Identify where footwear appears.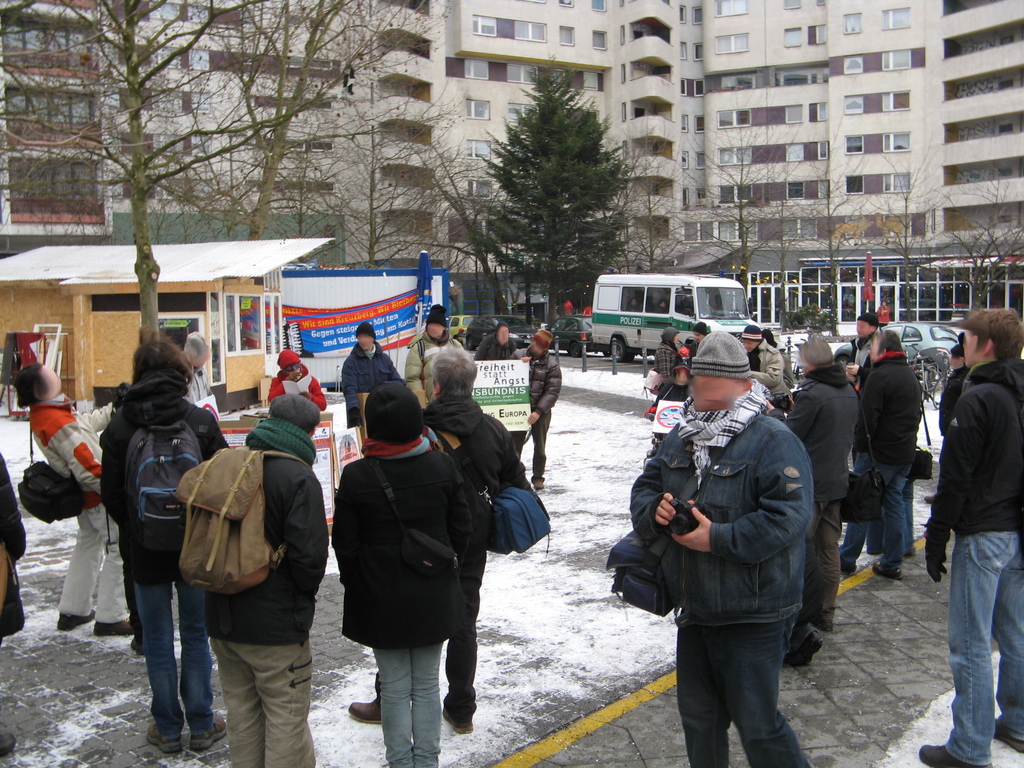
Appears at 533,482,545,490.
